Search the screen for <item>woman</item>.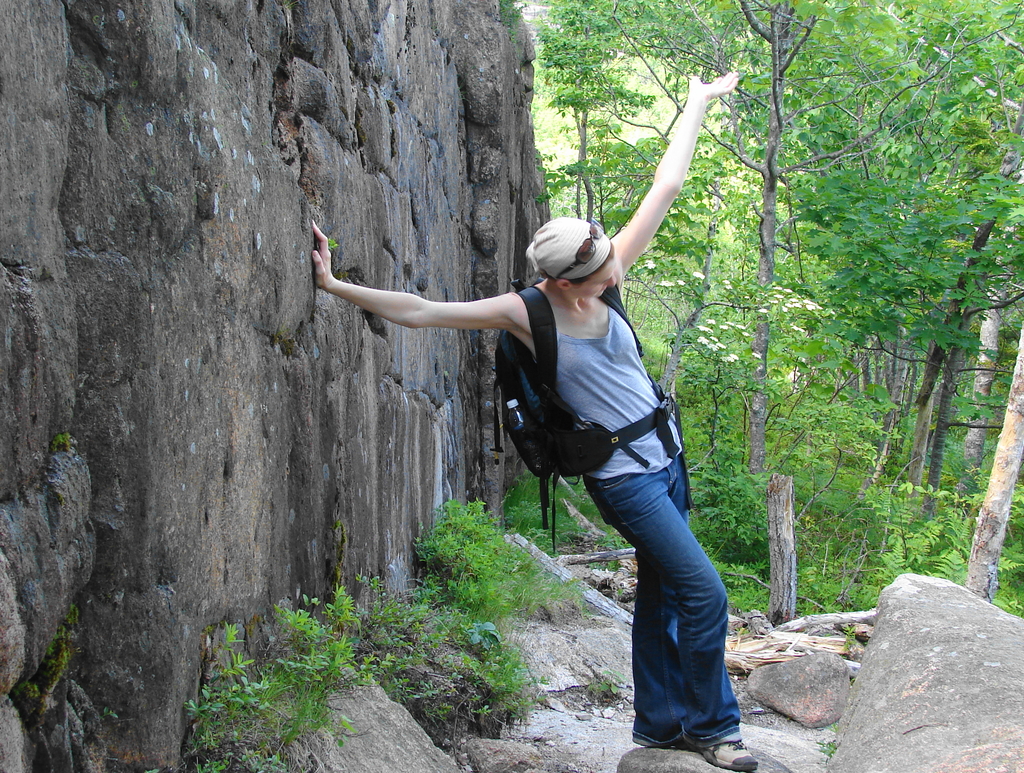
Found at detection(314, 69, 759, 772).
